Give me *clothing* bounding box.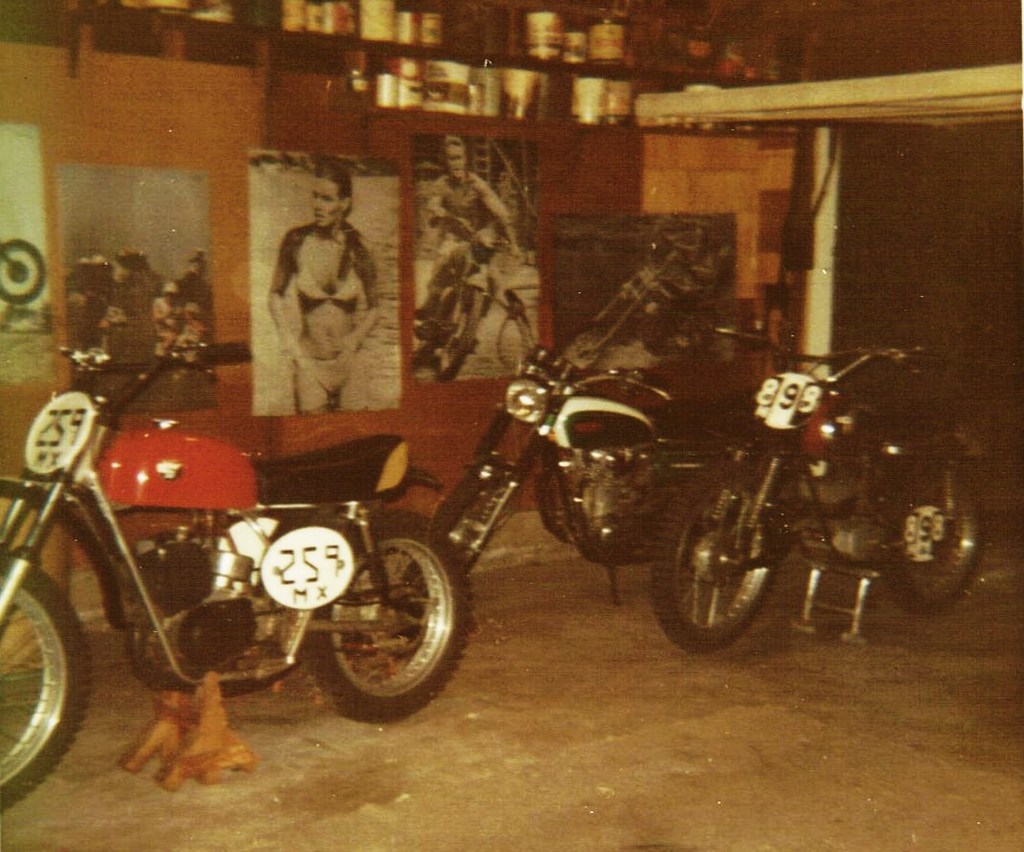
[left=278, top=237, right=361, bottom=408].
